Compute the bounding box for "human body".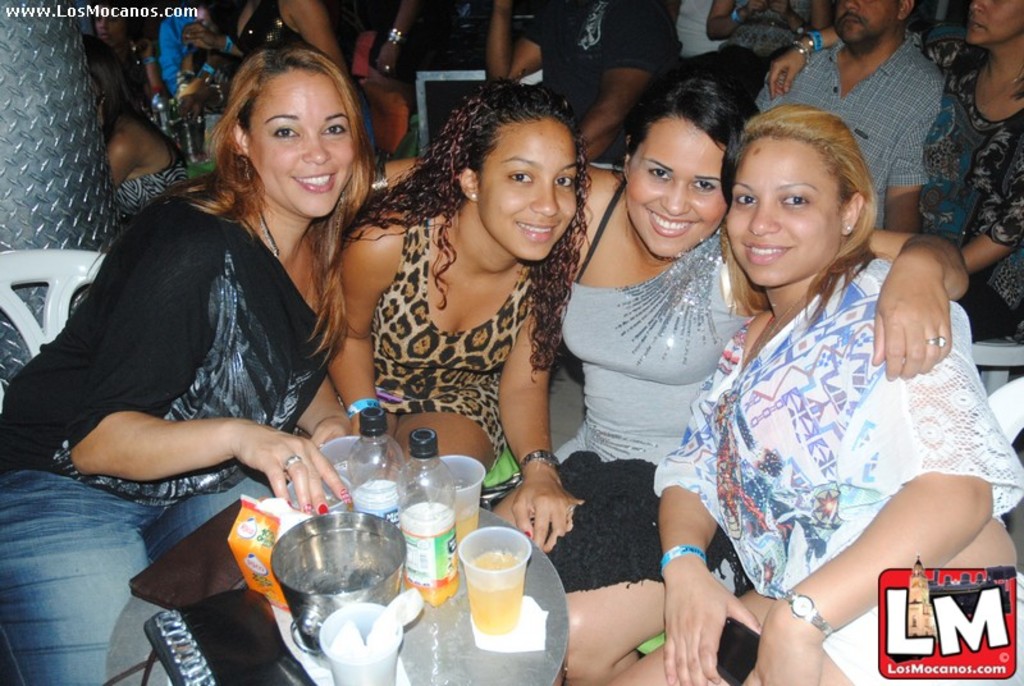
(0, 31, 387, 685).
